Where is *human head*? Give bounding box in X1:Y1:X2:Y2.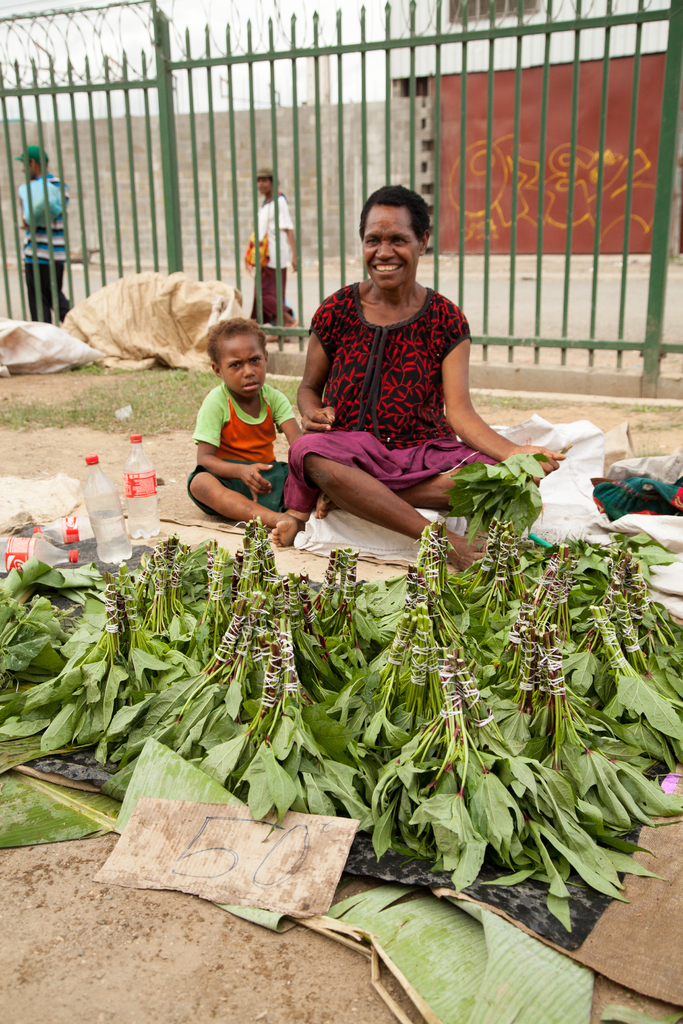
214:316:272:394.
